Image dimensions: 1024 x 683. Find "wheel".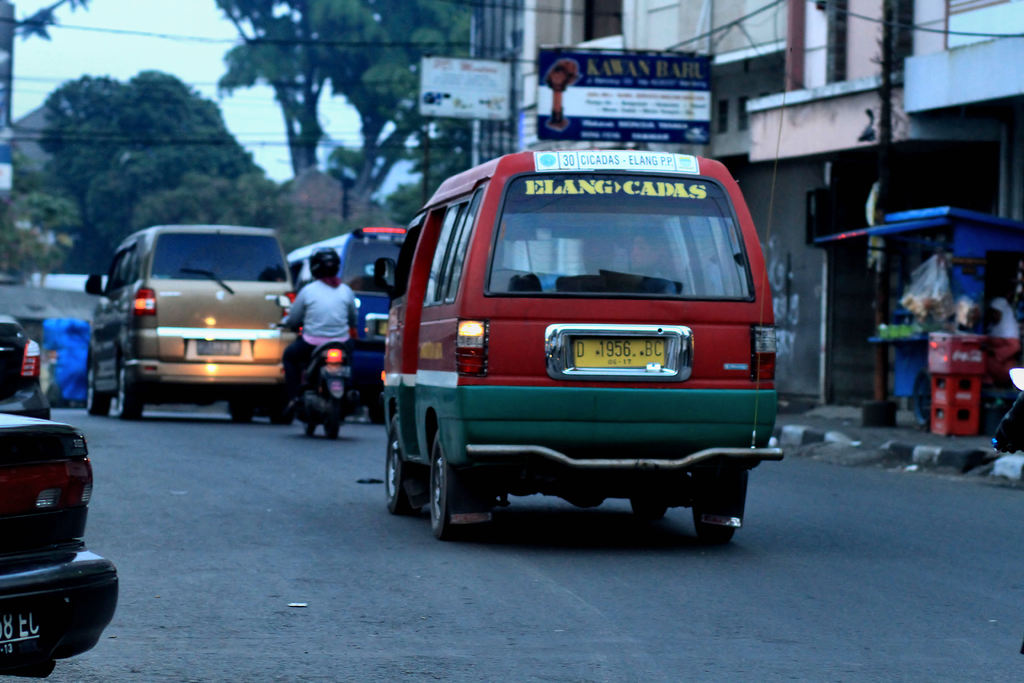
[694,461,752,541].
